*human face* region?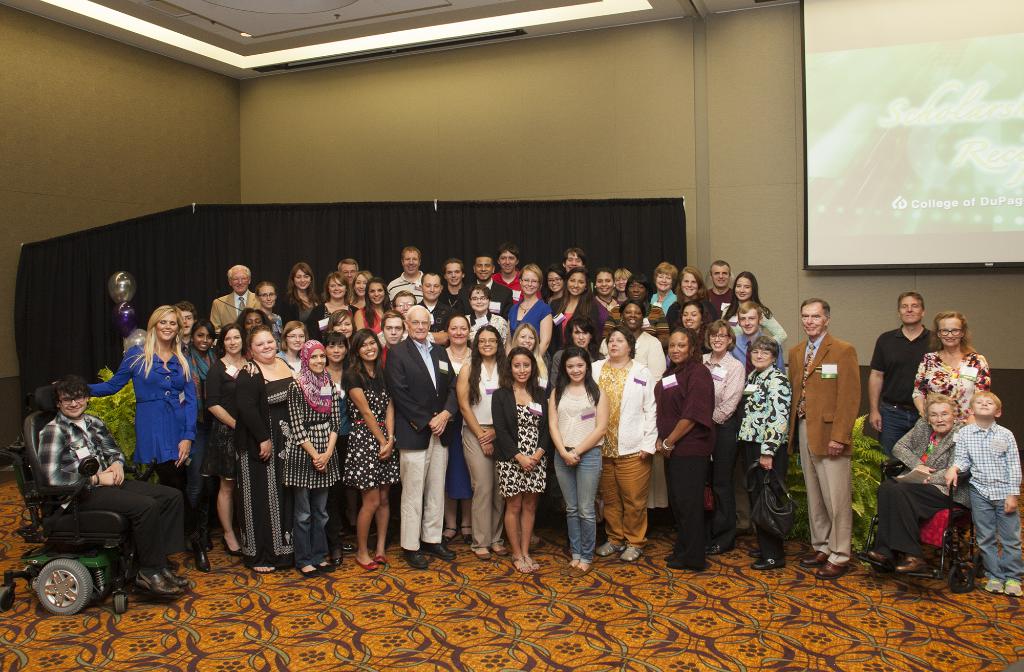
rect(476, 255, 493, 280)
